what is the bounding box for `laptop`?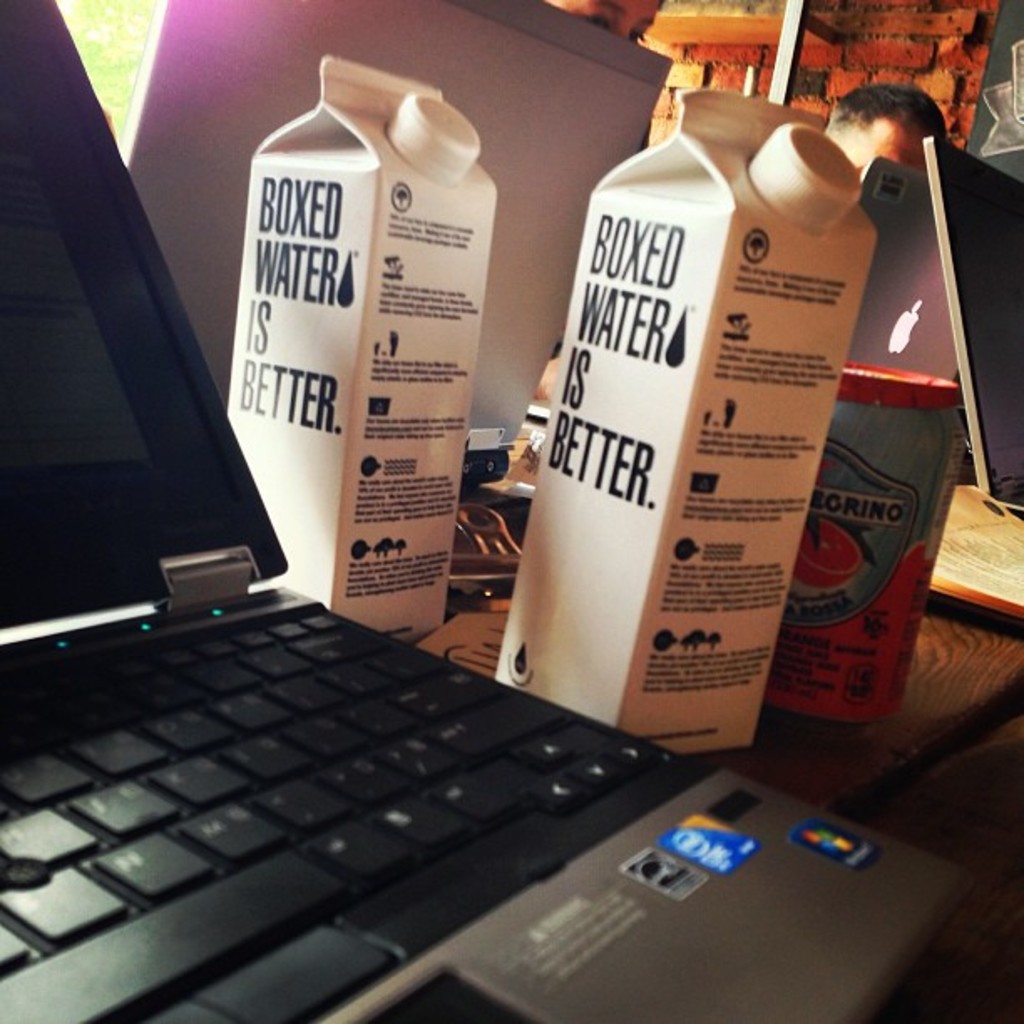
(120, 0, 674, 487).
